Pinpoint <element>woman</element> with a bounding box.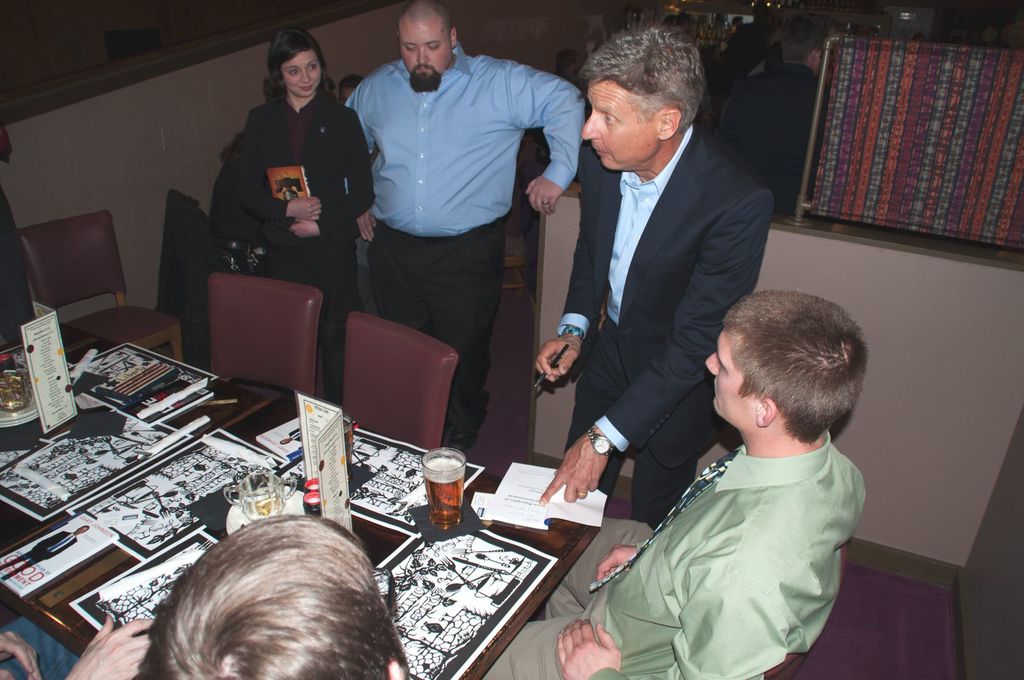
[227, 26, 375, 430].
